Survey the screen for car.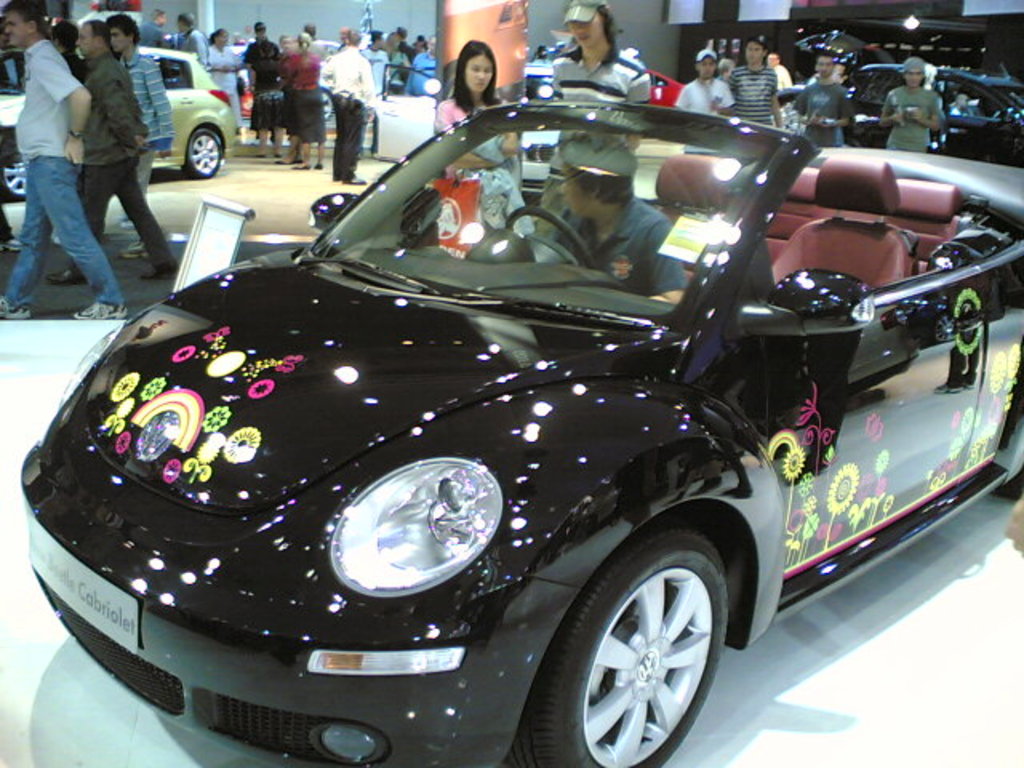
Survey found: 27:82:973:767.
